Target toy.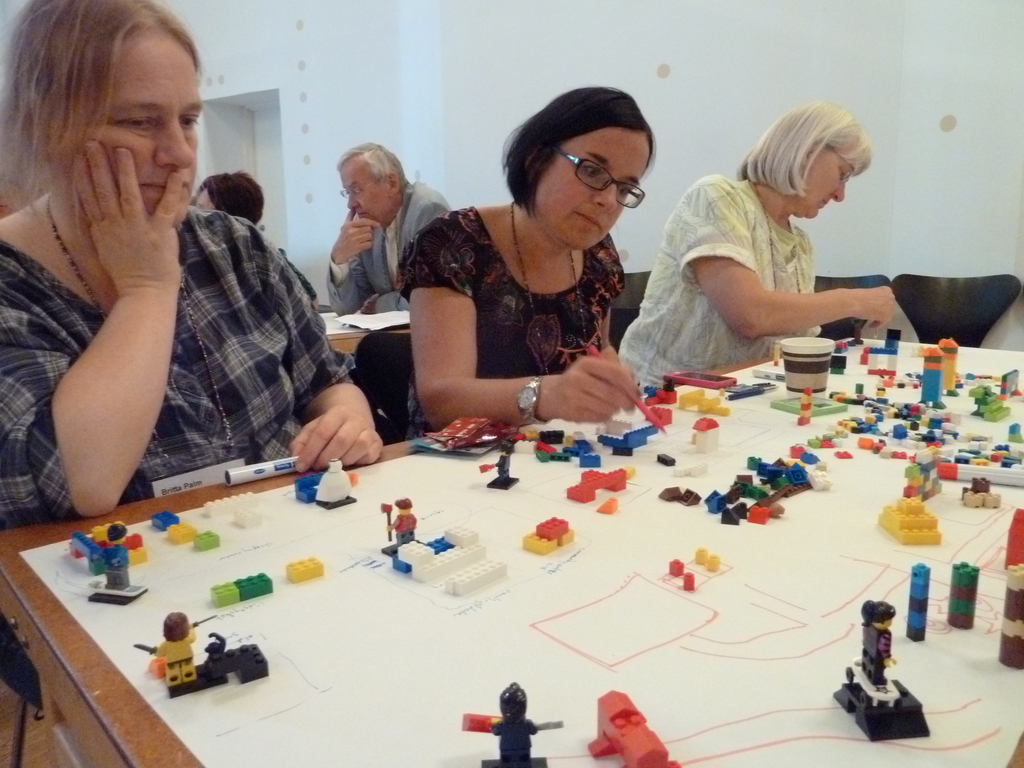
Target region: <box>874,495,944,541</box>.
